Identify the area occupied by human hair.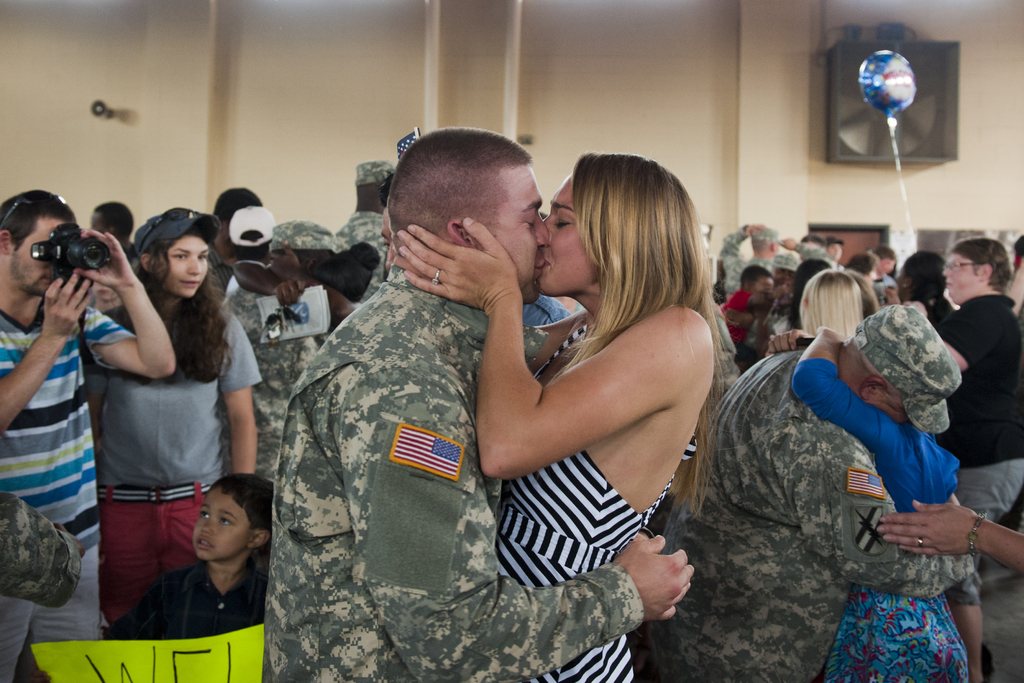
Area: locate(949, 235, 1008, 298).
